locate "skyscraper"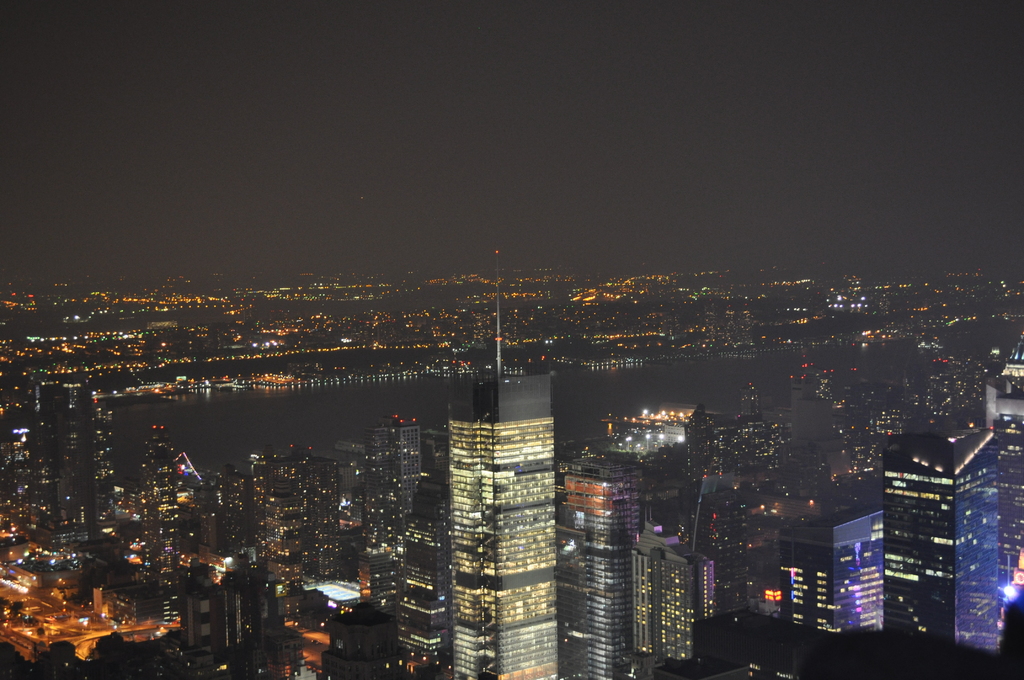
l=605, t=404, r=706, b=500
